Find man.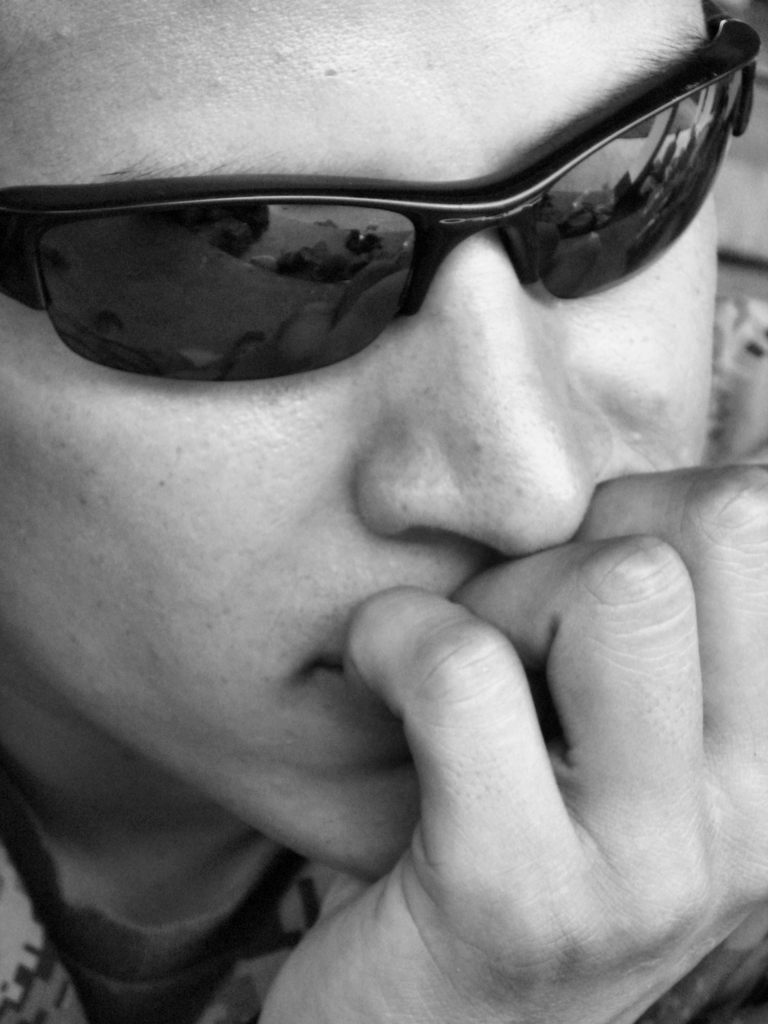
58/132/767/1009.
